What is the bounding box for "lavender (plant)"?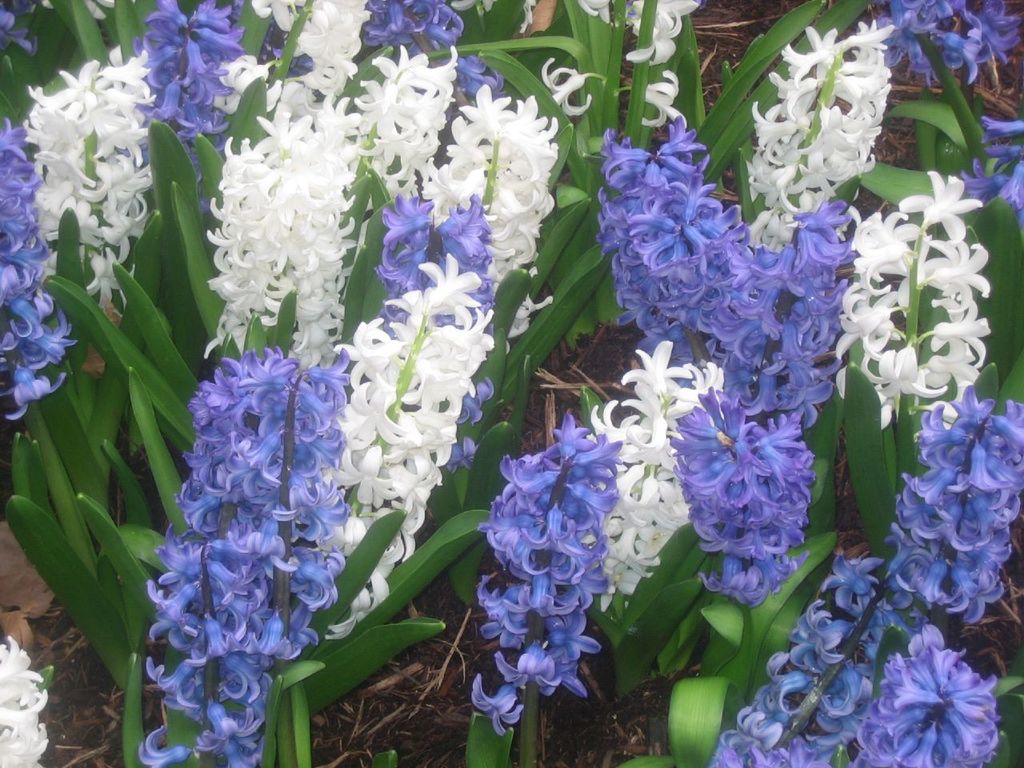
box=[130, 0, 266, 163].
